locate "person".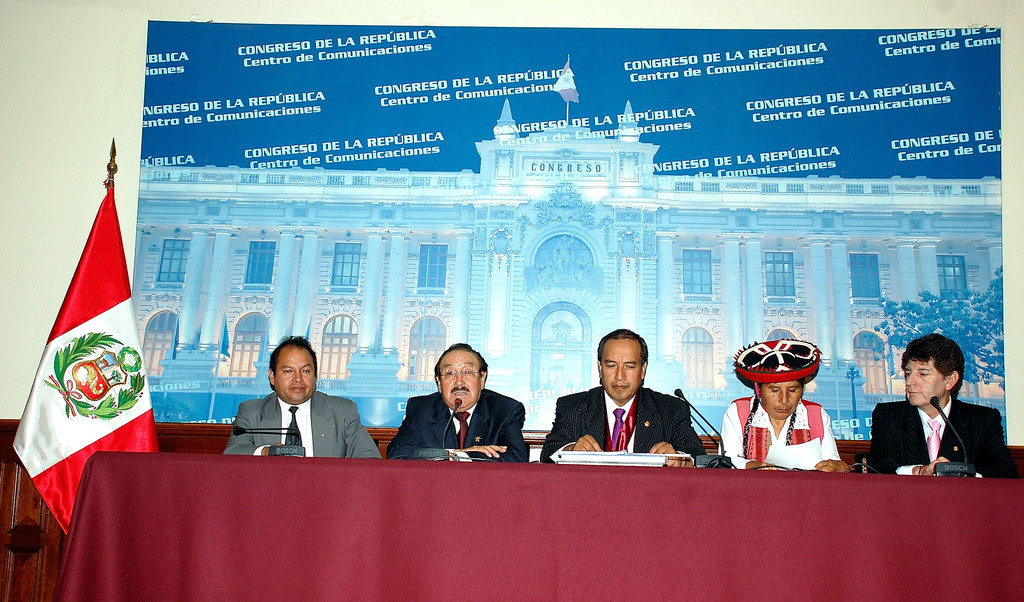
Bounding box: 224, 329, 380, 458.
